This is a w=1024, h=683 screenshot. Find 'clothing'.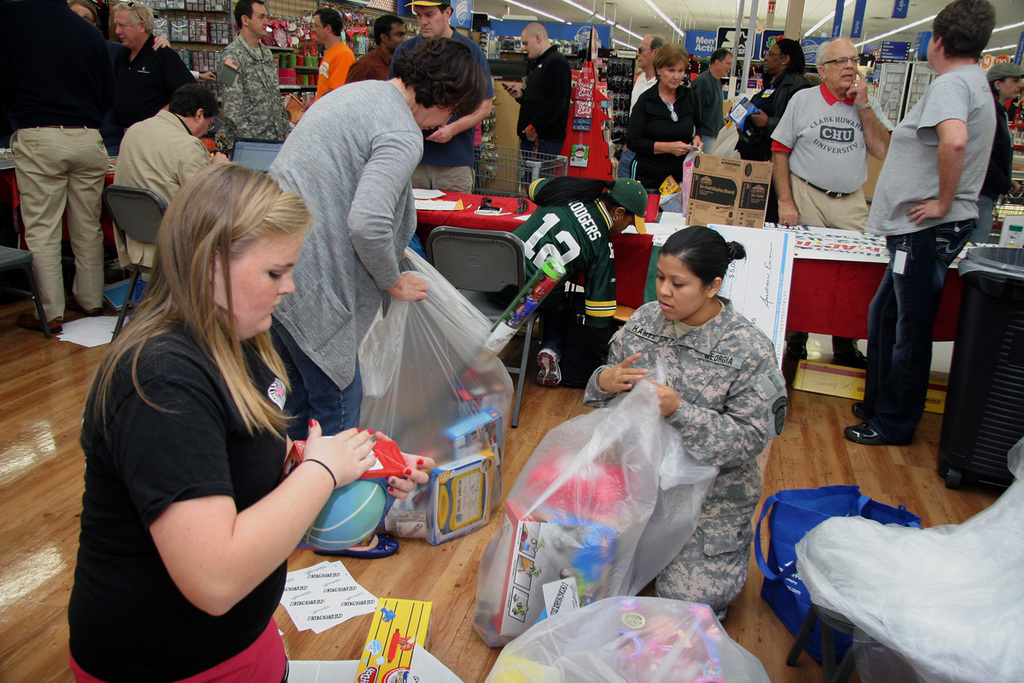
Bounding box: l=118, t=33, r=197, b=127.
